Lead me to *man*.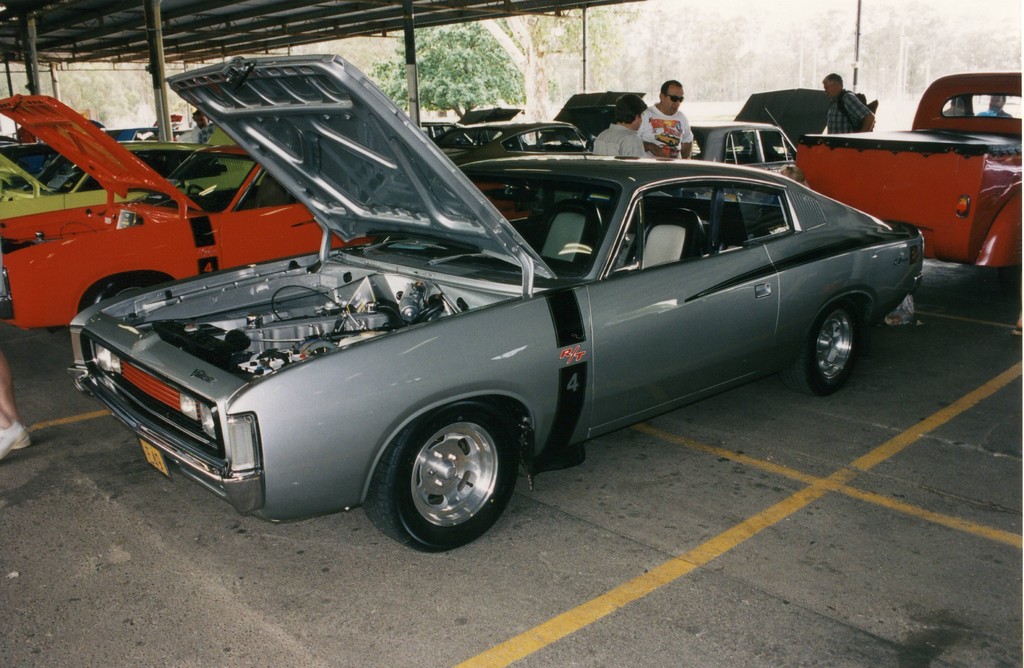
Lead to {"x1": 591, "y1": 94, "x2": 646, "y2": 161}.
